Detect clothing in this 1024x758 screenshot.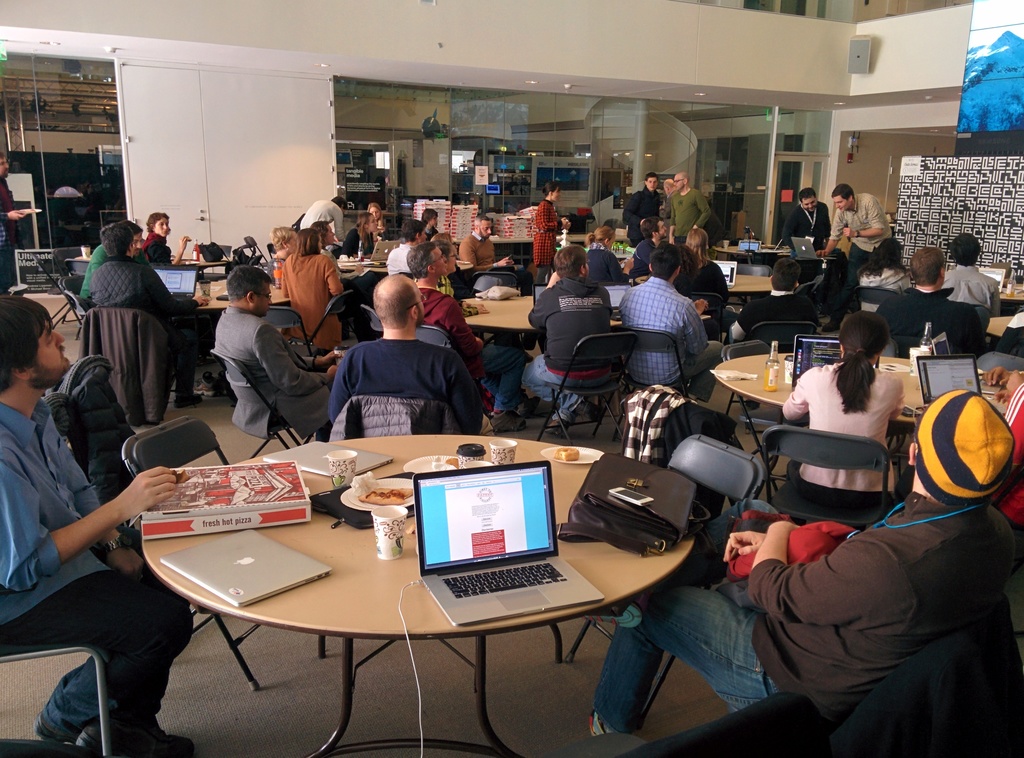
Detection: region(628, 240, 657, 280).
